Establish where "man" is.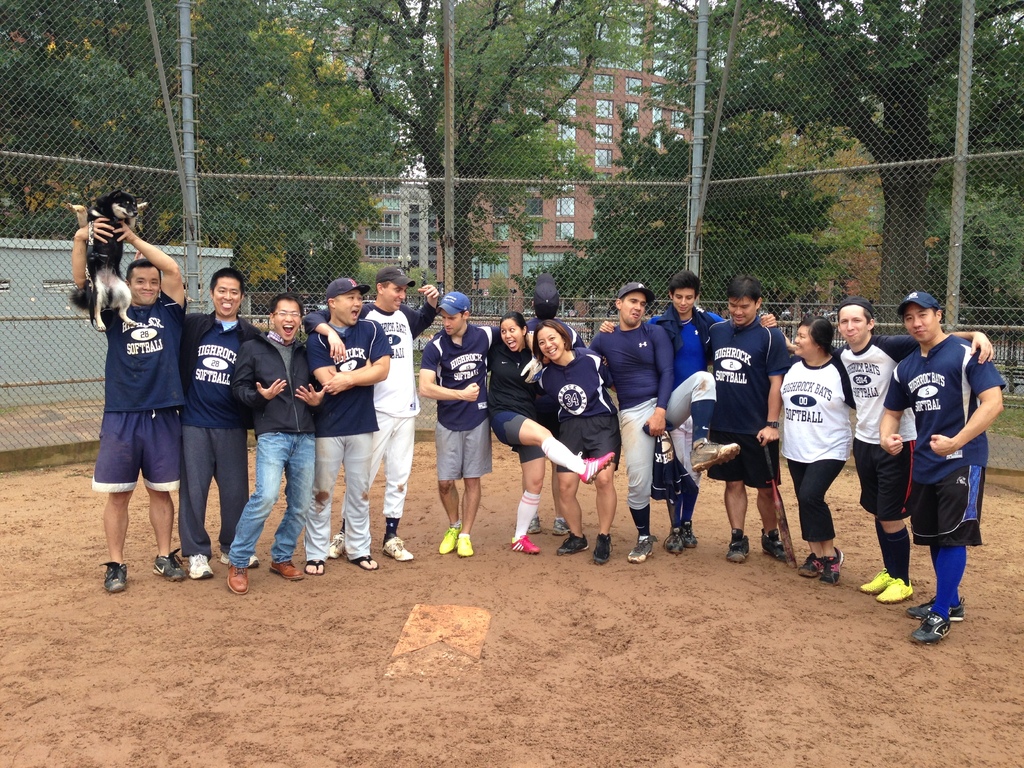
Established at crop(583, 275, 750, 561).
